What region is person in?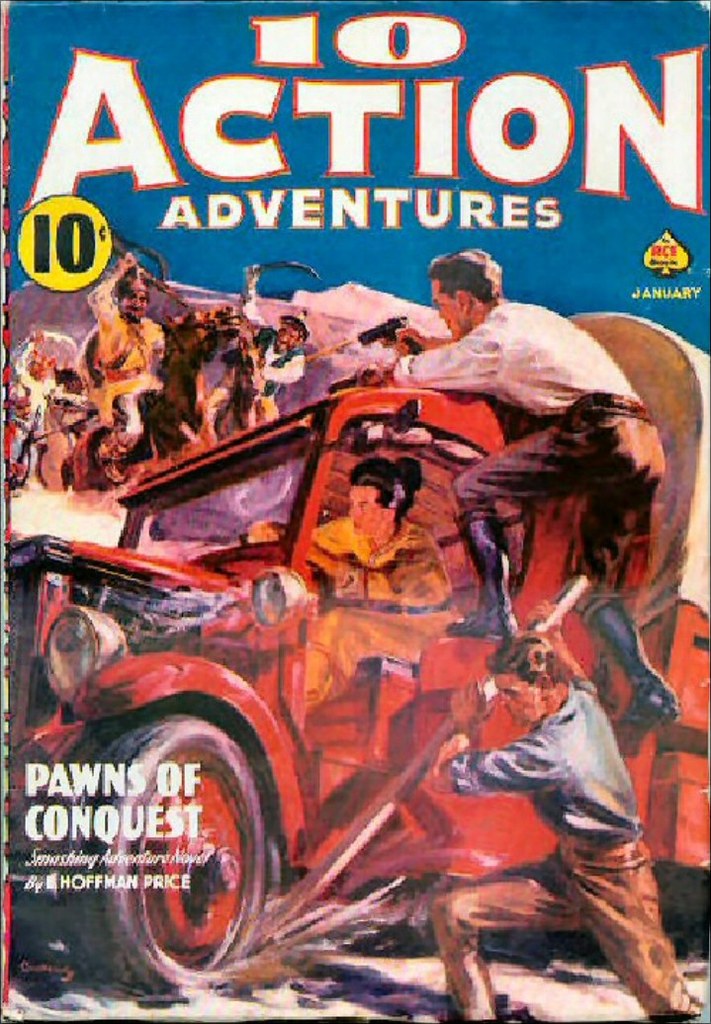
<box>246,451,461,701</box>.
